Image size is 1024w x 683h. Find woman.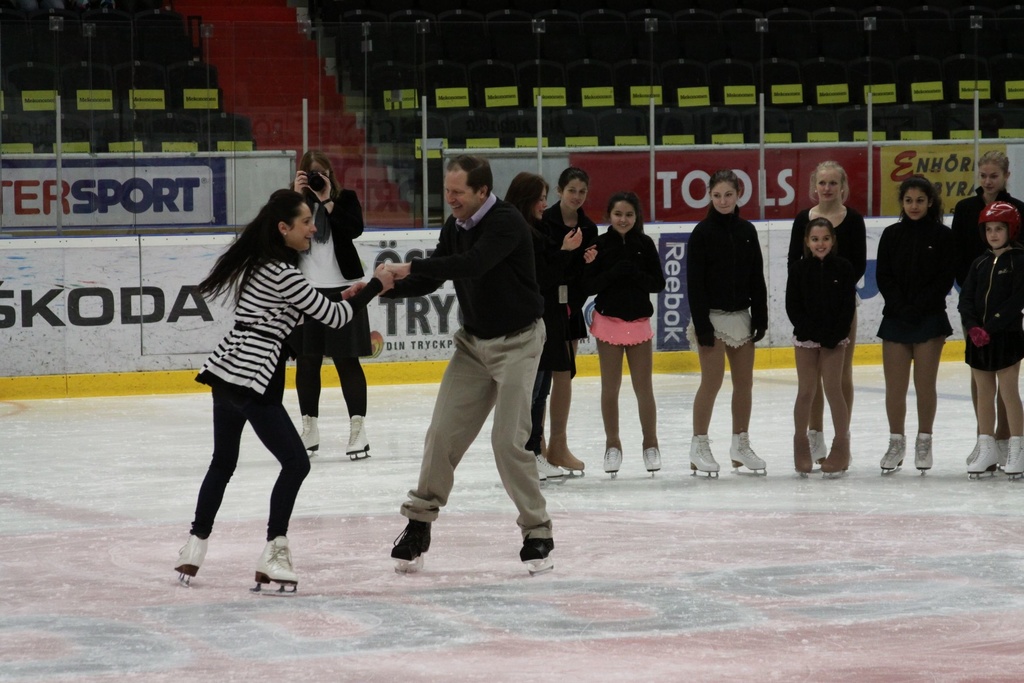
rect(289, 150, 372, 460).
